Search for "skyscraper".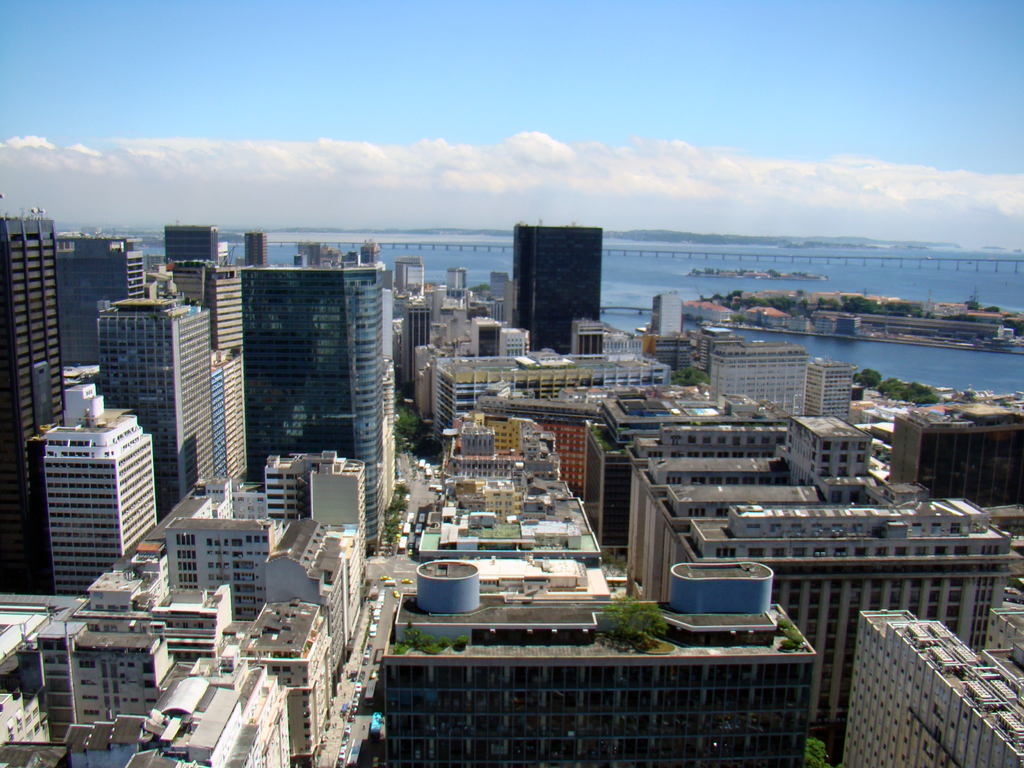
Found at detection(163, 220, 248, 341).
